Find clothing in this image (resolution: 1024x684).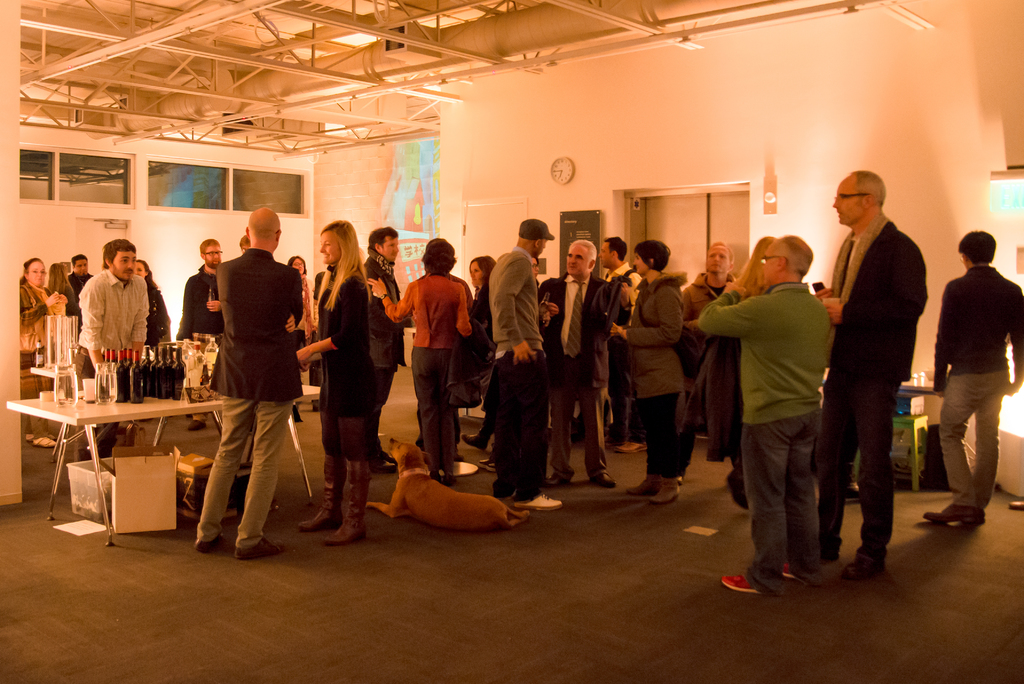
detection(684, 268, 745, 335).
